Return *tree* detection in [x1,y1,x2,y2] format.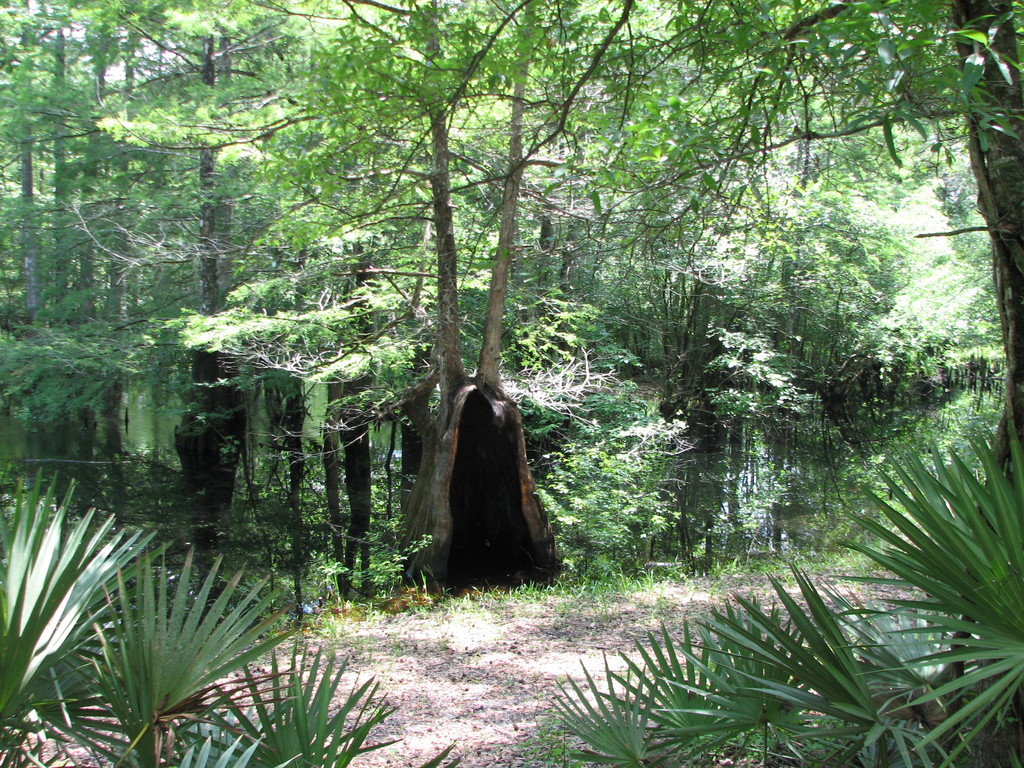
[0,0,1023,694].
